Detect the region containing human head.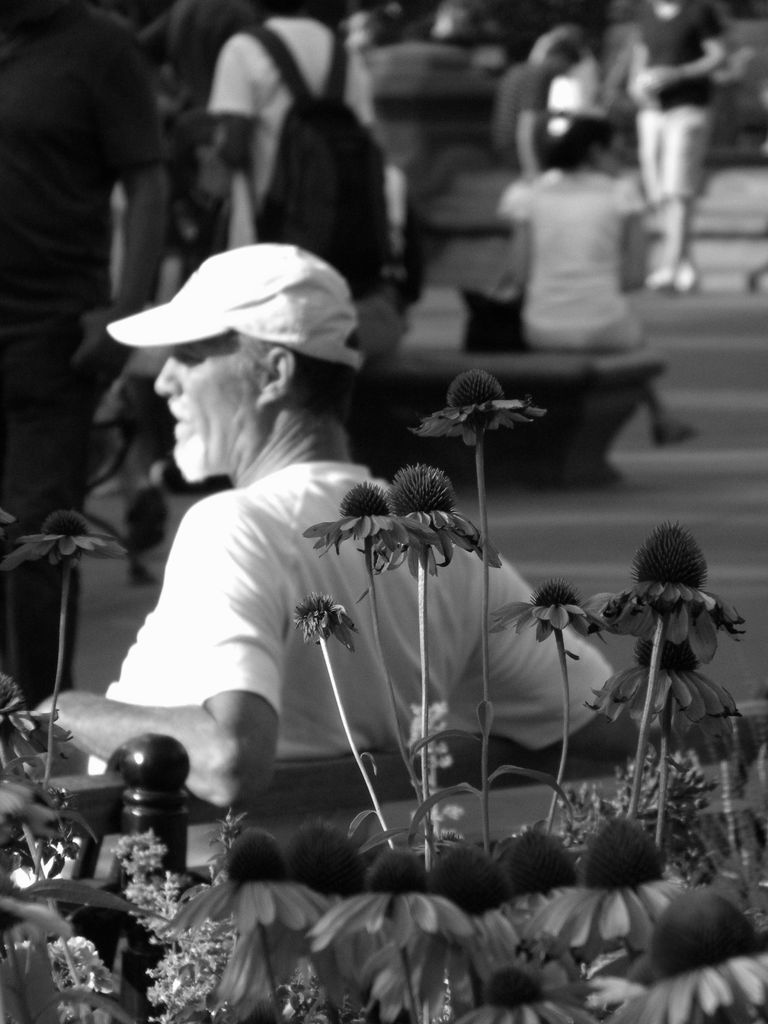
select_region(532, 113, 596, 170).
